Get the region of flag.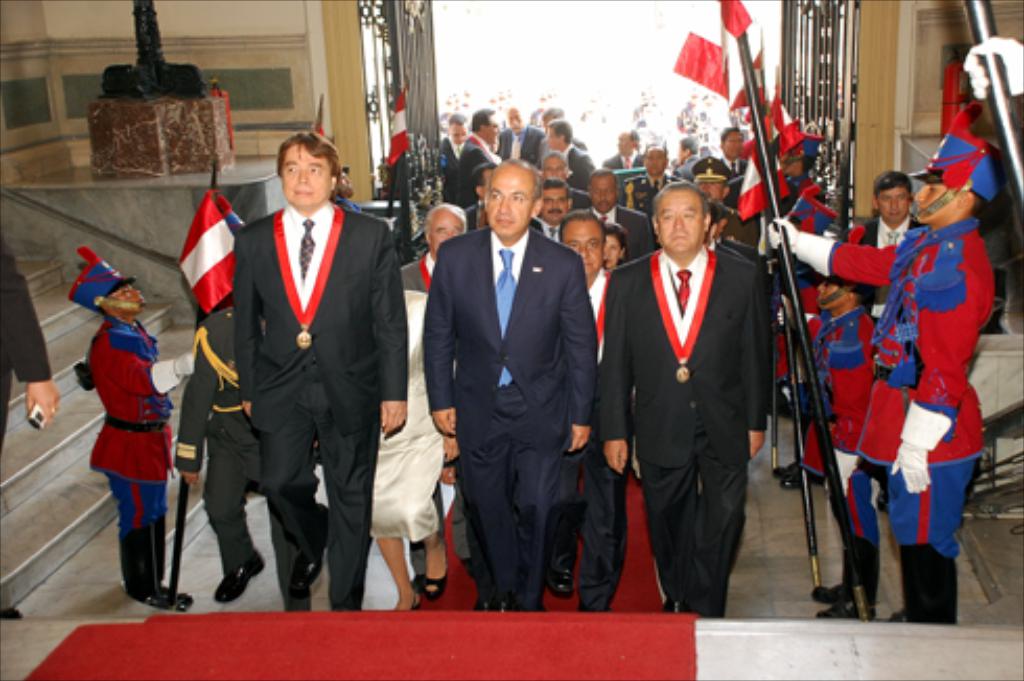
(x1=725, y1=0, x2=769, y2=117).
